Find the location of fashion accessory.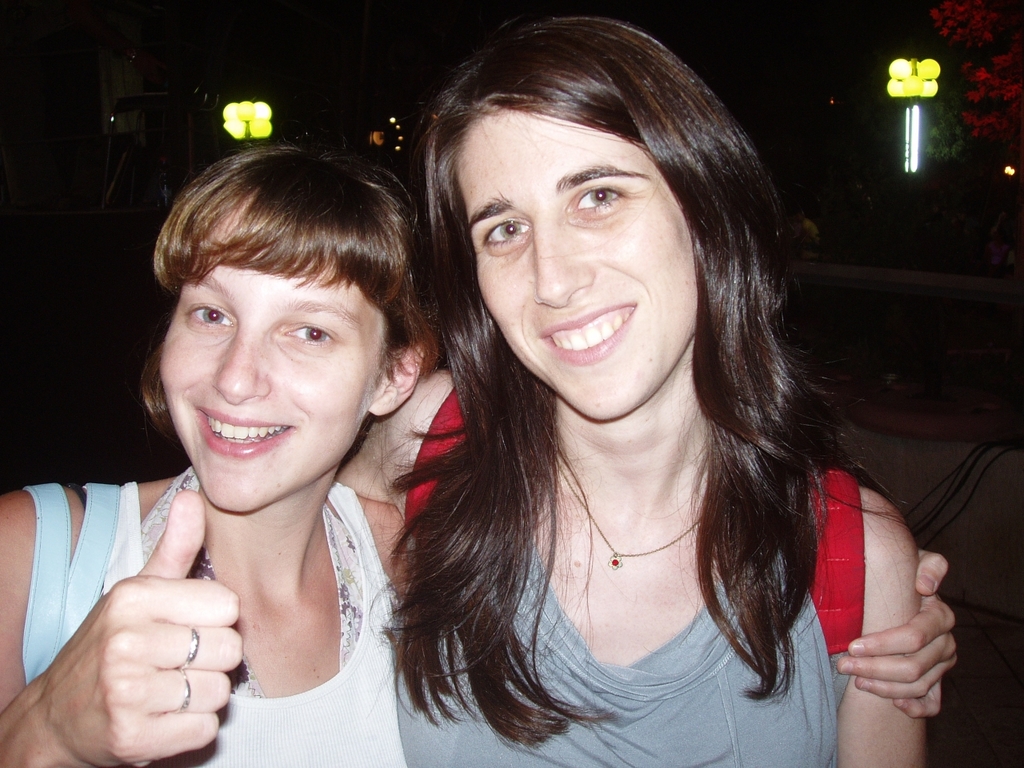
Location: box=[171, 626, 205, 670].
